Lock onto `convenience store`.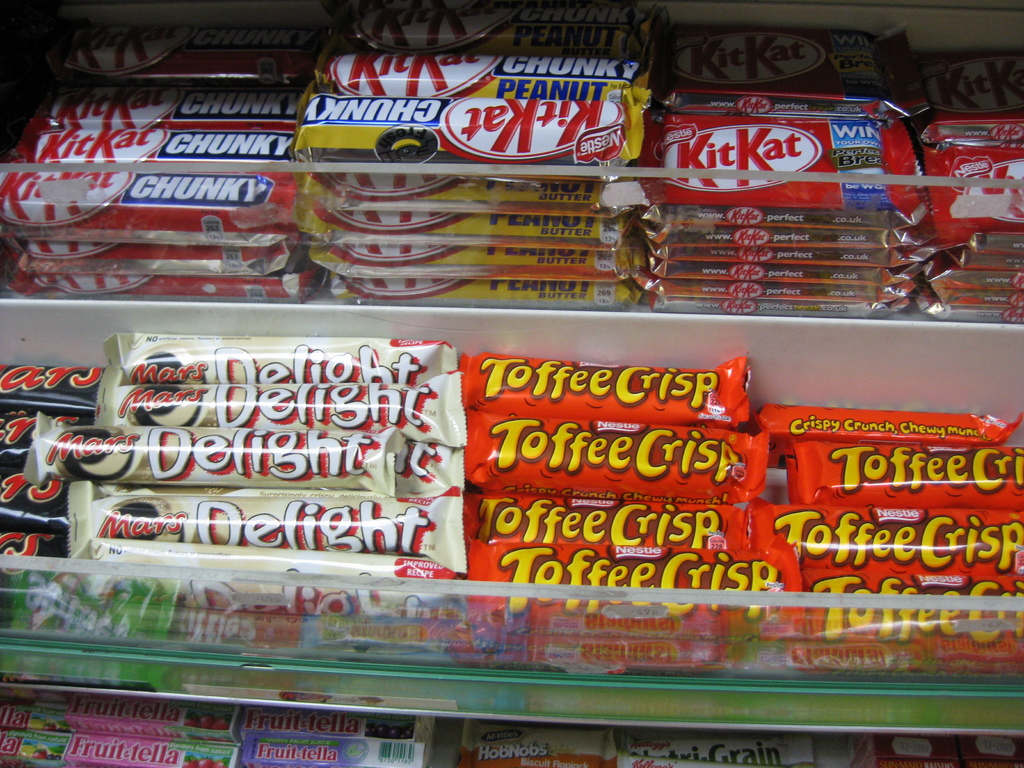
Locked: rect(36, 37, 1018, 767).
